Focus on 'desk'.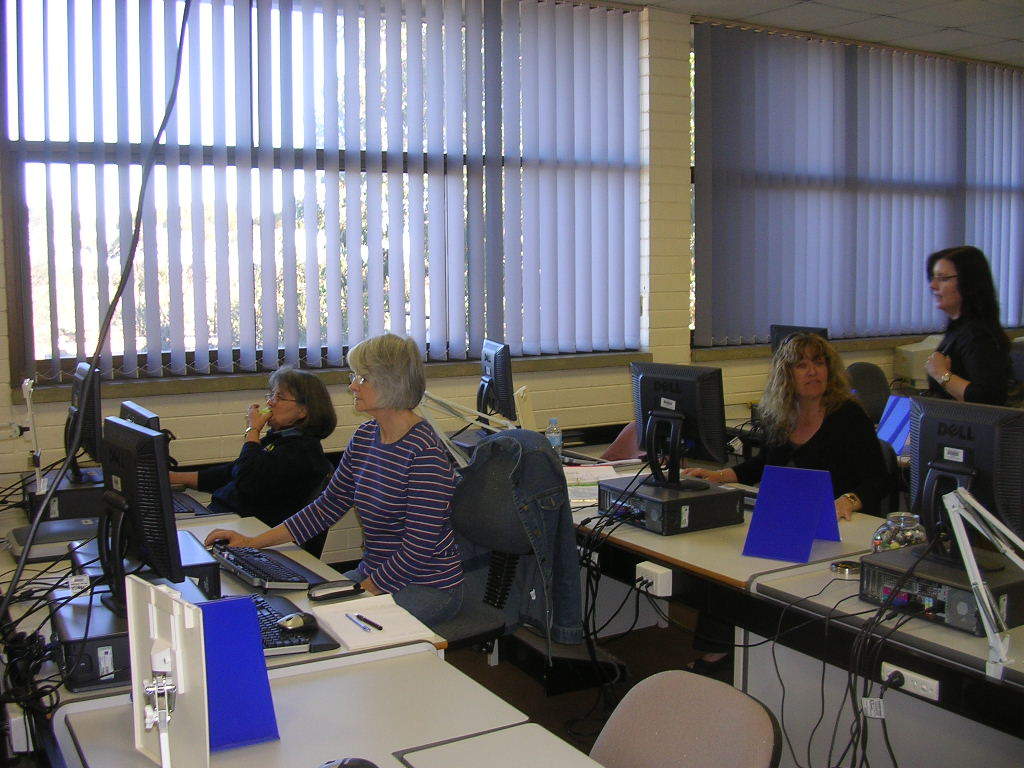
Focused at [x1=0, y1=512, x2=446, y2=752].
